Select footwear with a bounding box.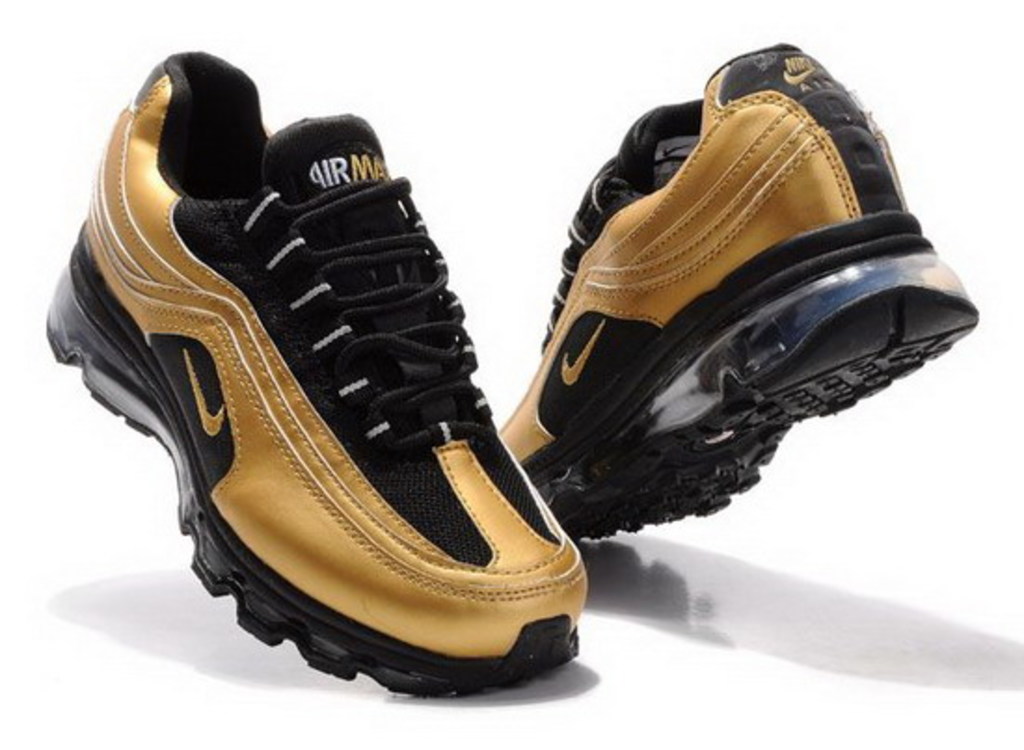
(39, 41, 573, 696).
